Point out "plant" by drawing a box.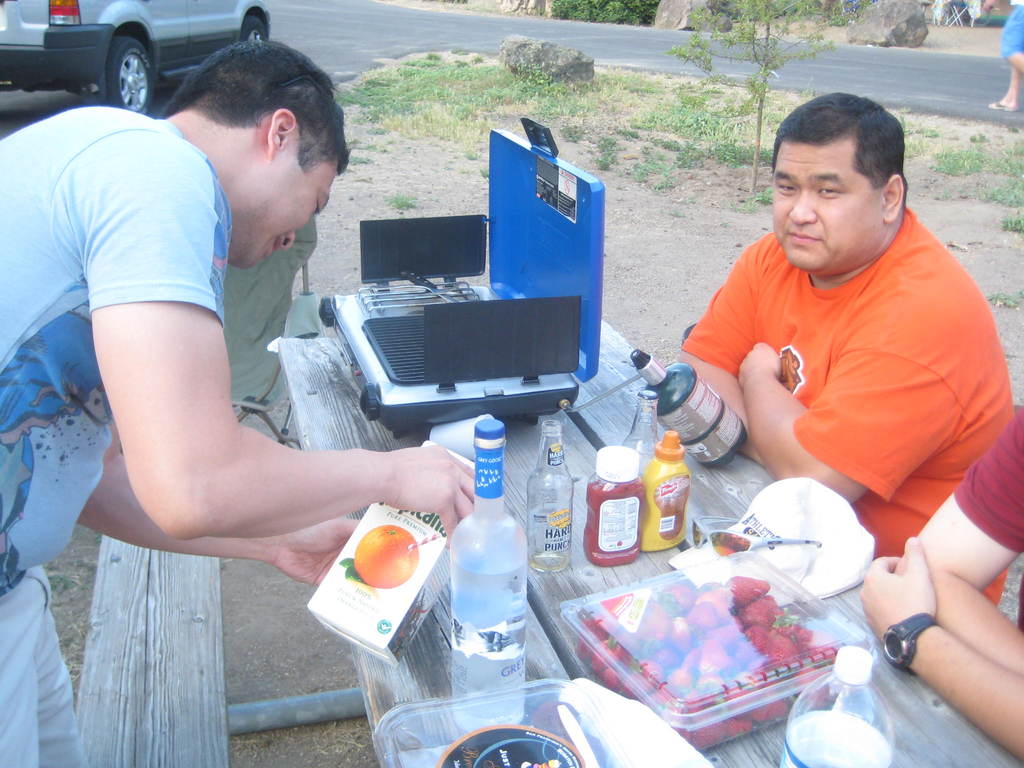
Rect(684, 0, 829, 179).
